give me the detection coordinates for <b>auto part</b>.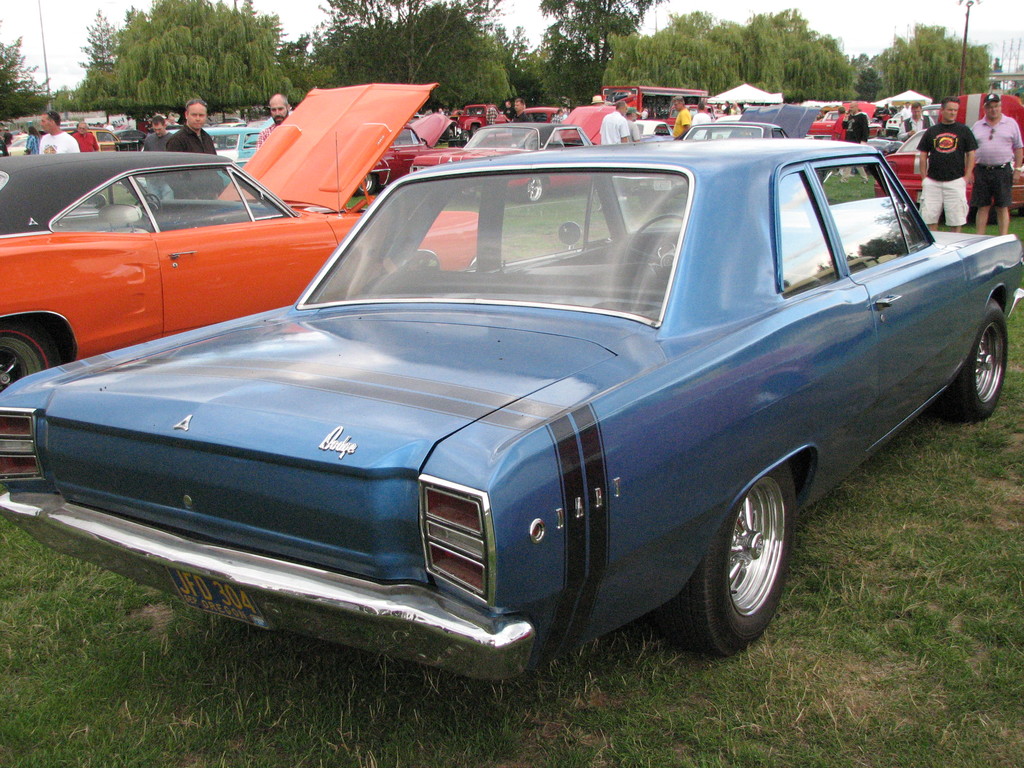
463,117,550,155.
